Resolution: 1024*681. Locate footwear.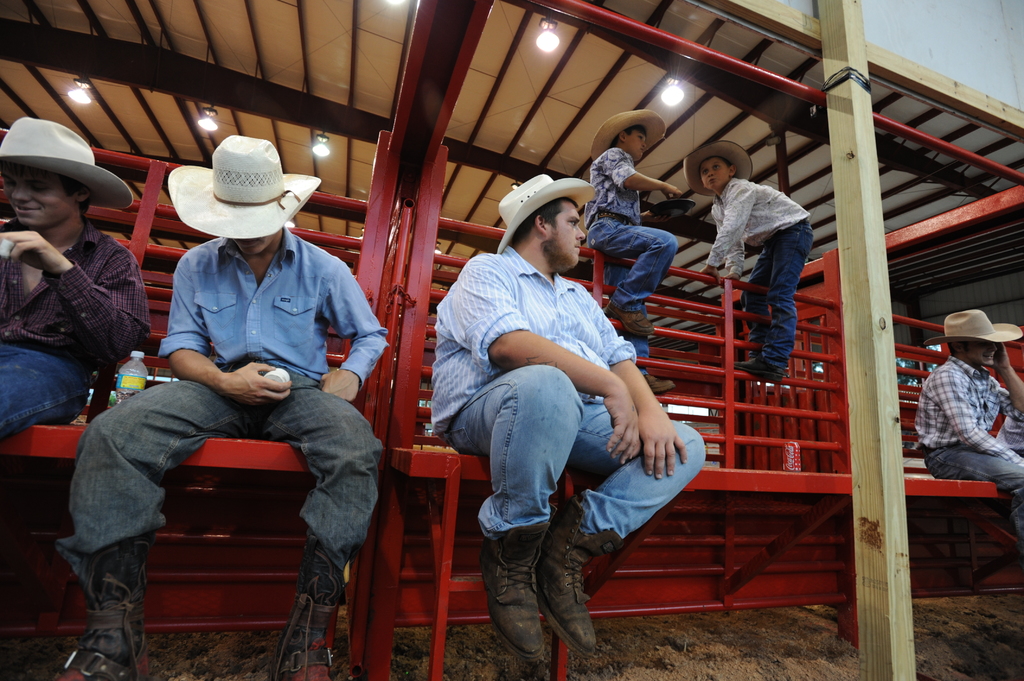
272 531 348 680.
